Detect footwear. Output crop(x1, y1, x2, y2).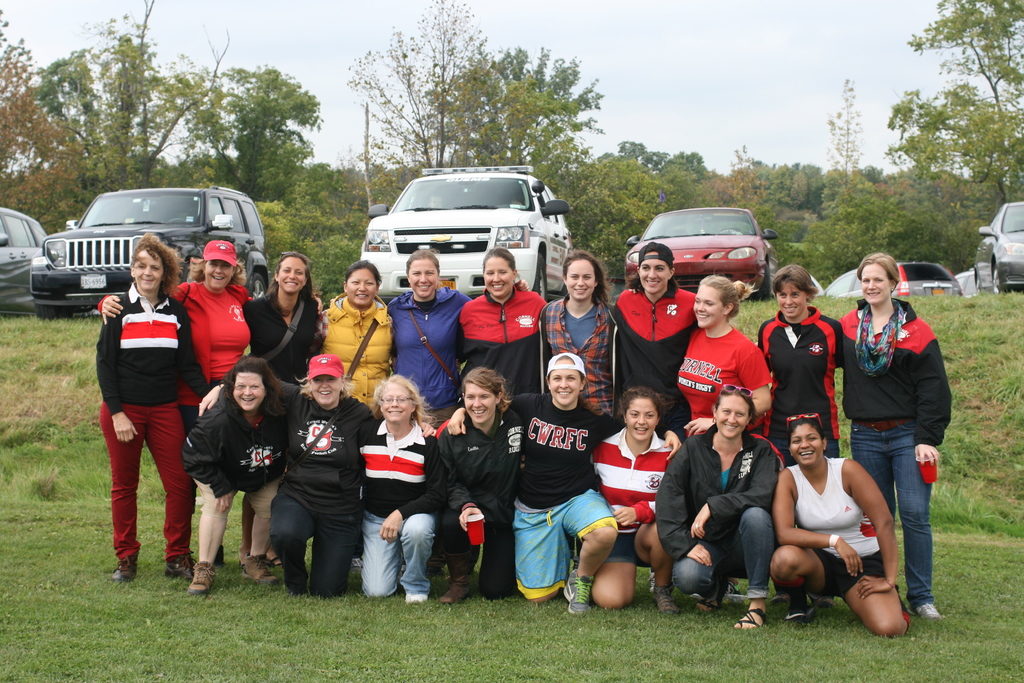
crop(268, 547, 278, 565).
